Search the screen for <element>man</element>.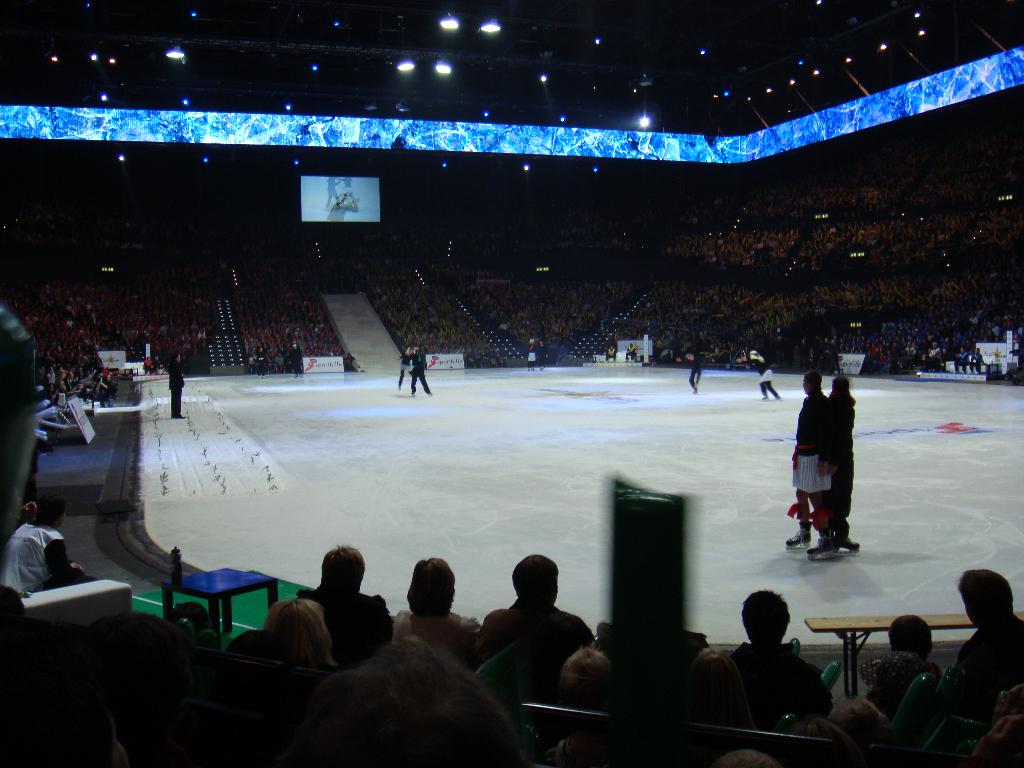
Found at [x1=408, y1=344, x2=429, y2=397].
